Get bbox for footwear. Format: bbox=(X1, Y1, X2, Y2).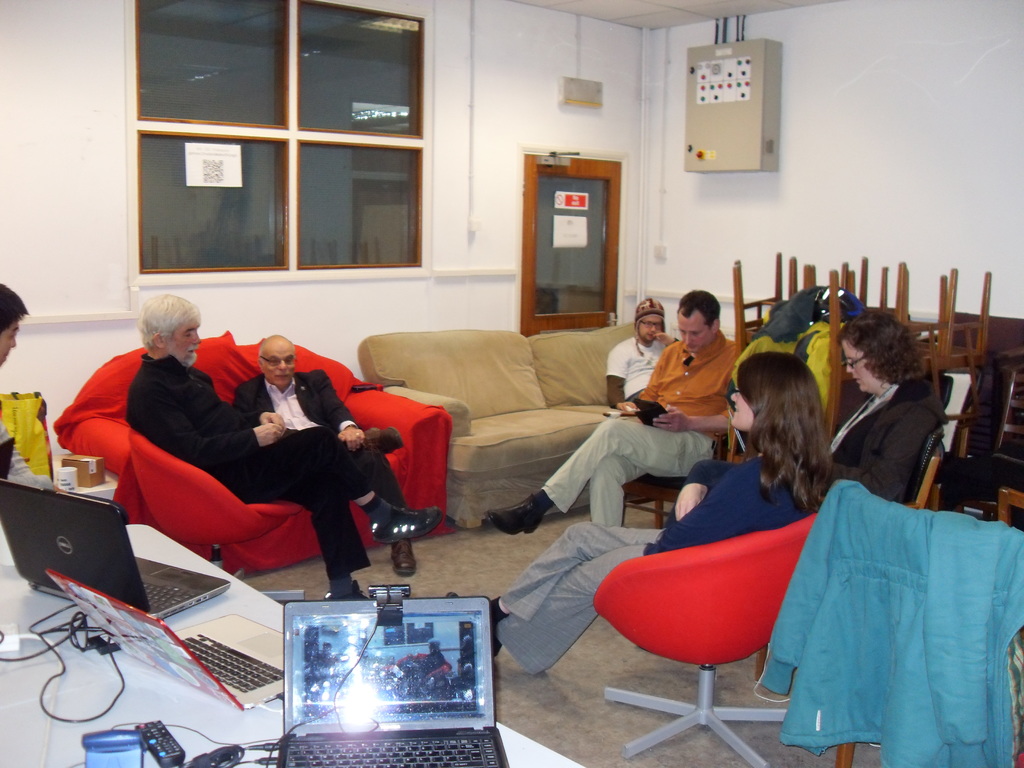
bbox=(369, 508, 443, 541).
